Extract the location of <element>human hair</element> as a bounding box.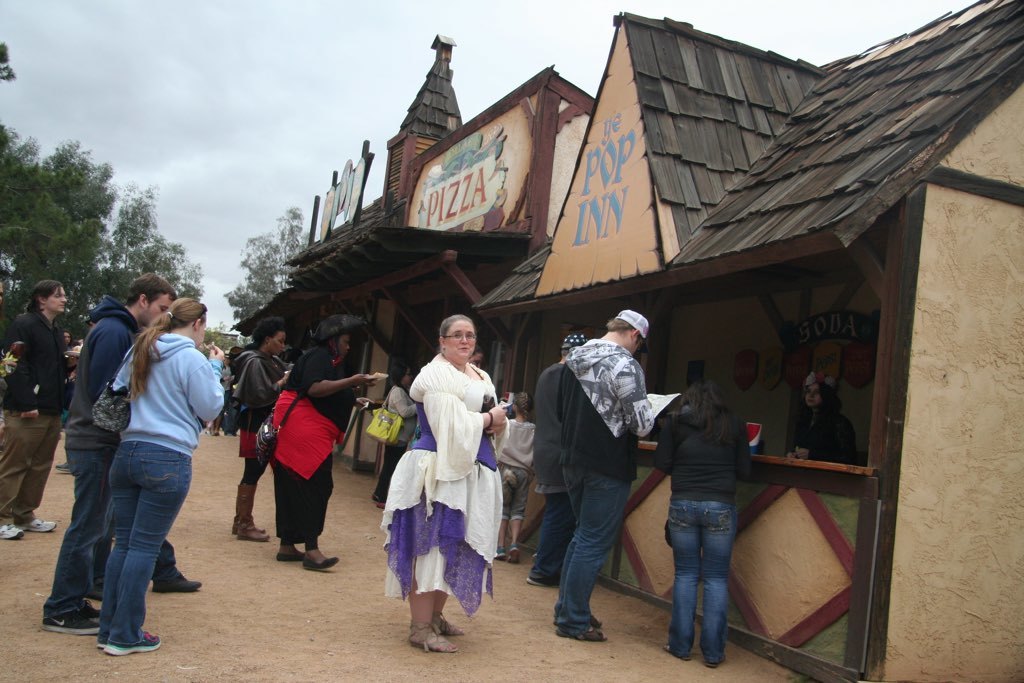
region(473, 342, 486, 354).
